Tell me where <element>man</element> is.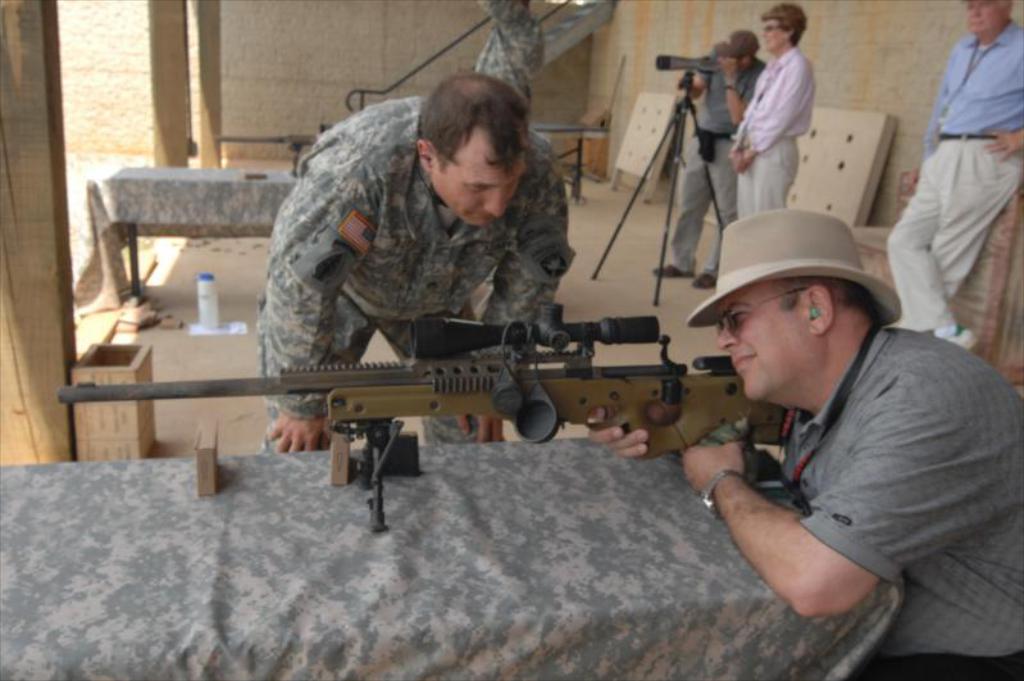
<element>man</element> is at <bbox>880, 0, 1023, 349</bbox>.
